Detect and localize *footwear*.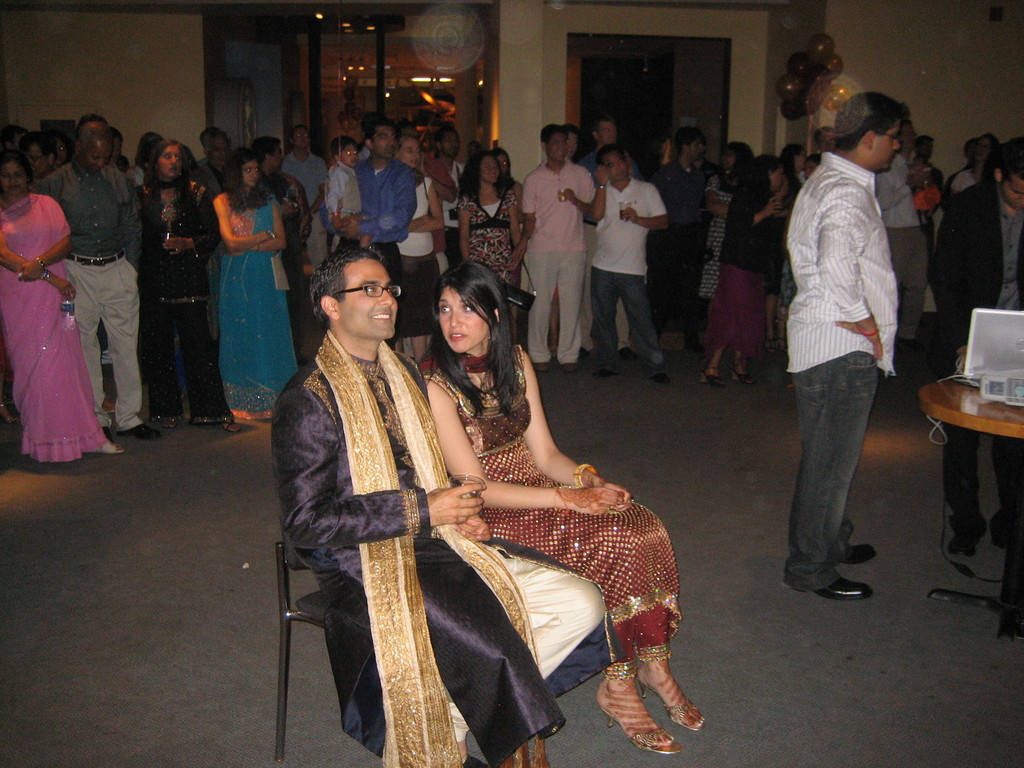
Localized at x1=790, y1=577, x2=872, y2=601.
